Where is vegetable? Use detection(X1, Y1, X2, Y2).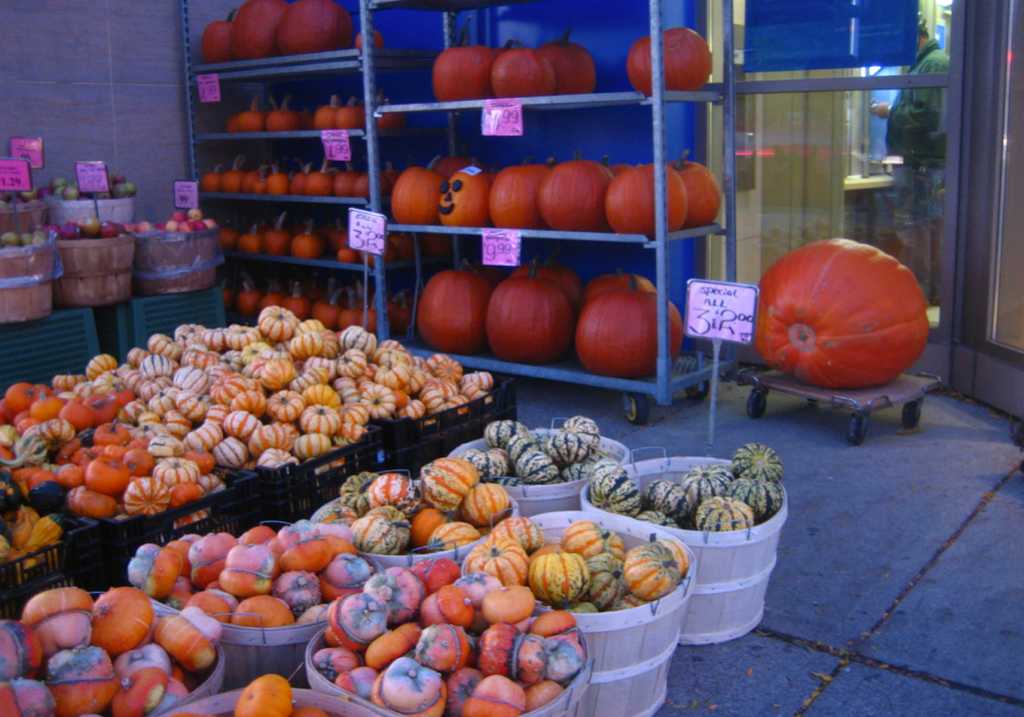
detection(12, 509, 37, 551).
